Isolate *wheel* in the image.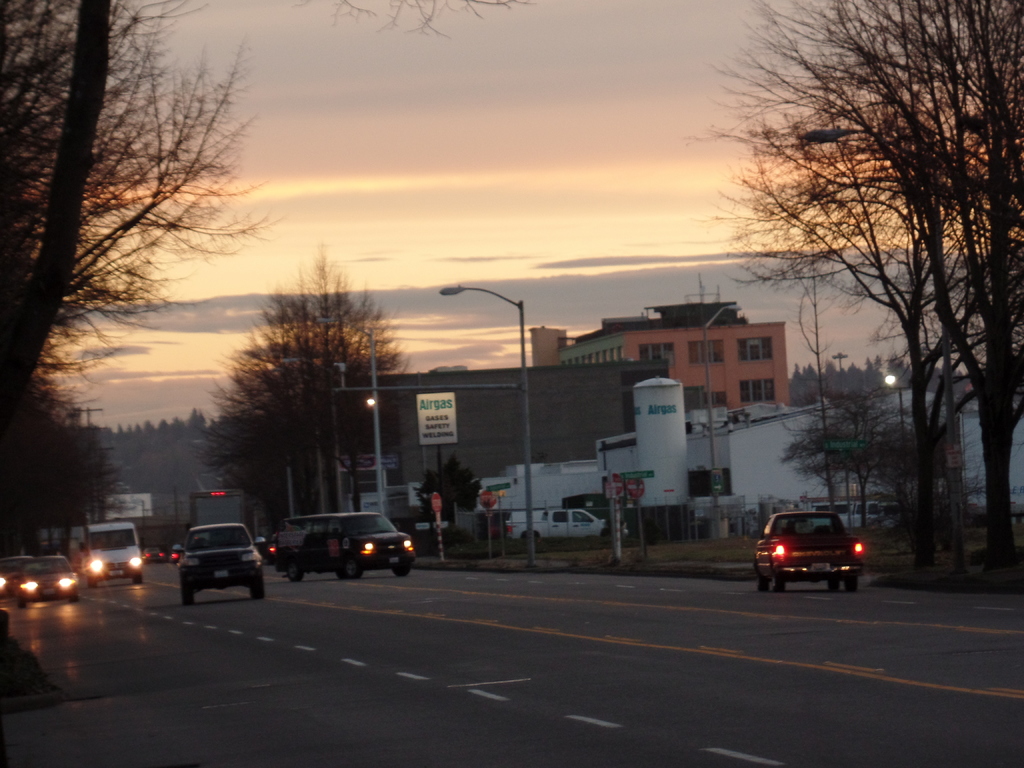
Isolated region: <box>87,575,100,587</box>.
